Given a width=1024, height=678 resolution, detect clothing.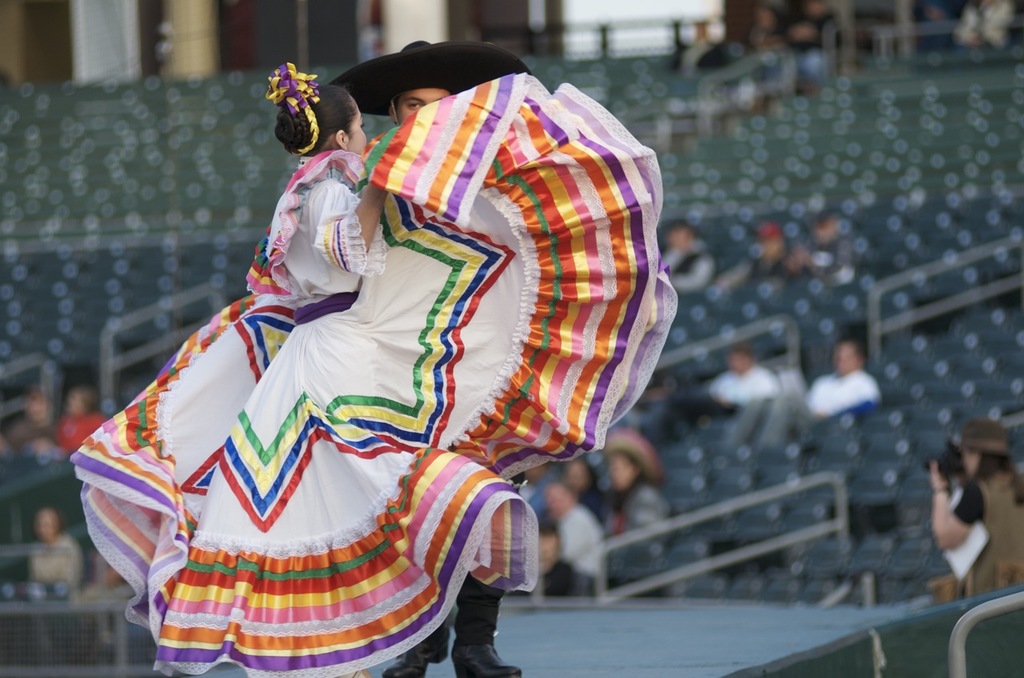
{"left": 814, "top": 341, "right": 867, "bottom": 420}.
